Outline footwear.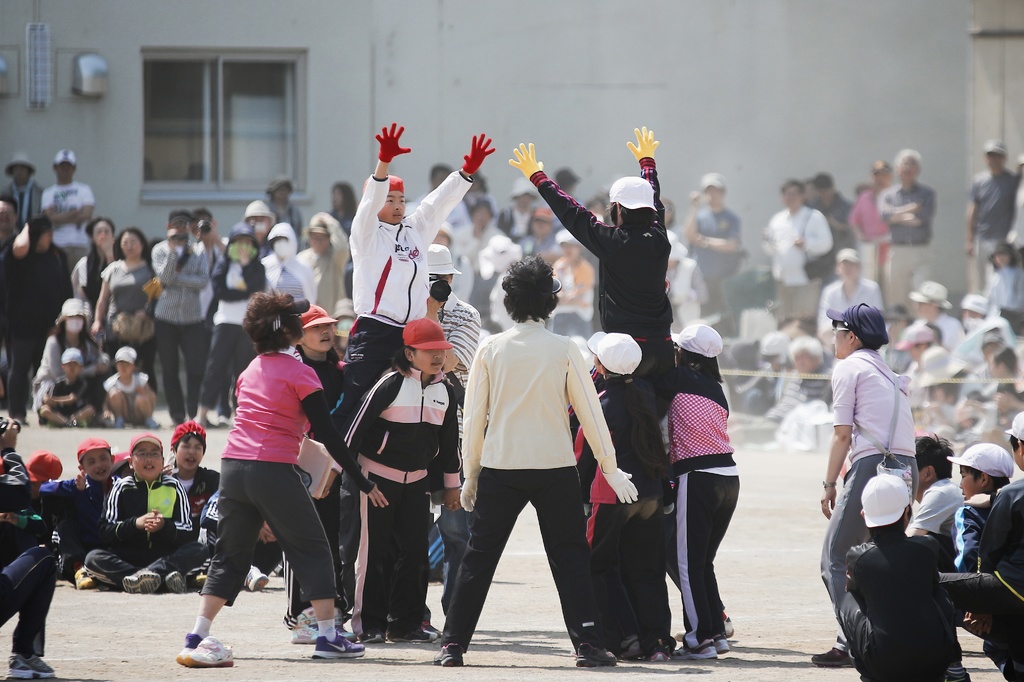
Outline: {"x1": 707, "y1": 630, "x2": 730, "y2": 653}.
